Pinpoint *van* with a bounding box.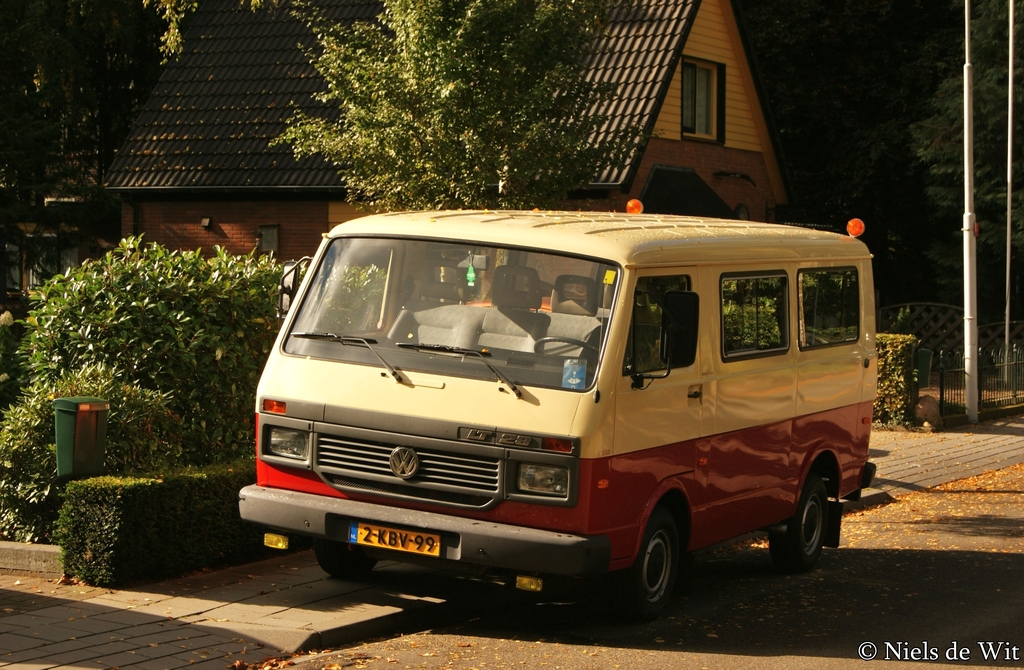
x1=237, y1=196, x2=875, y2=618.
